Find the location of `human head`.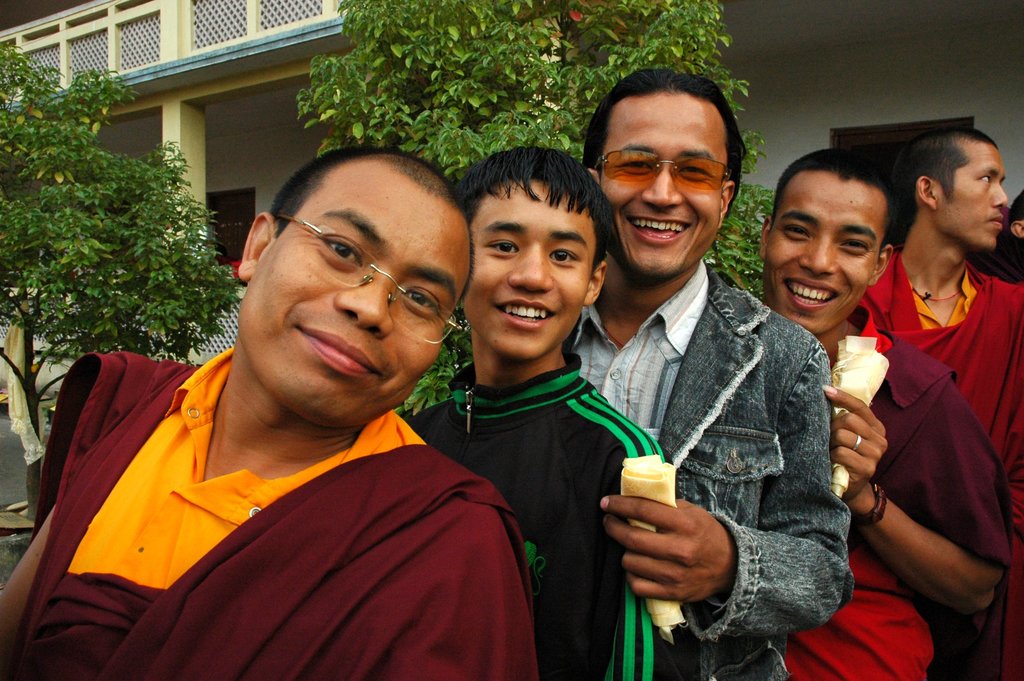
Location: [760, 144, 897, 335].
